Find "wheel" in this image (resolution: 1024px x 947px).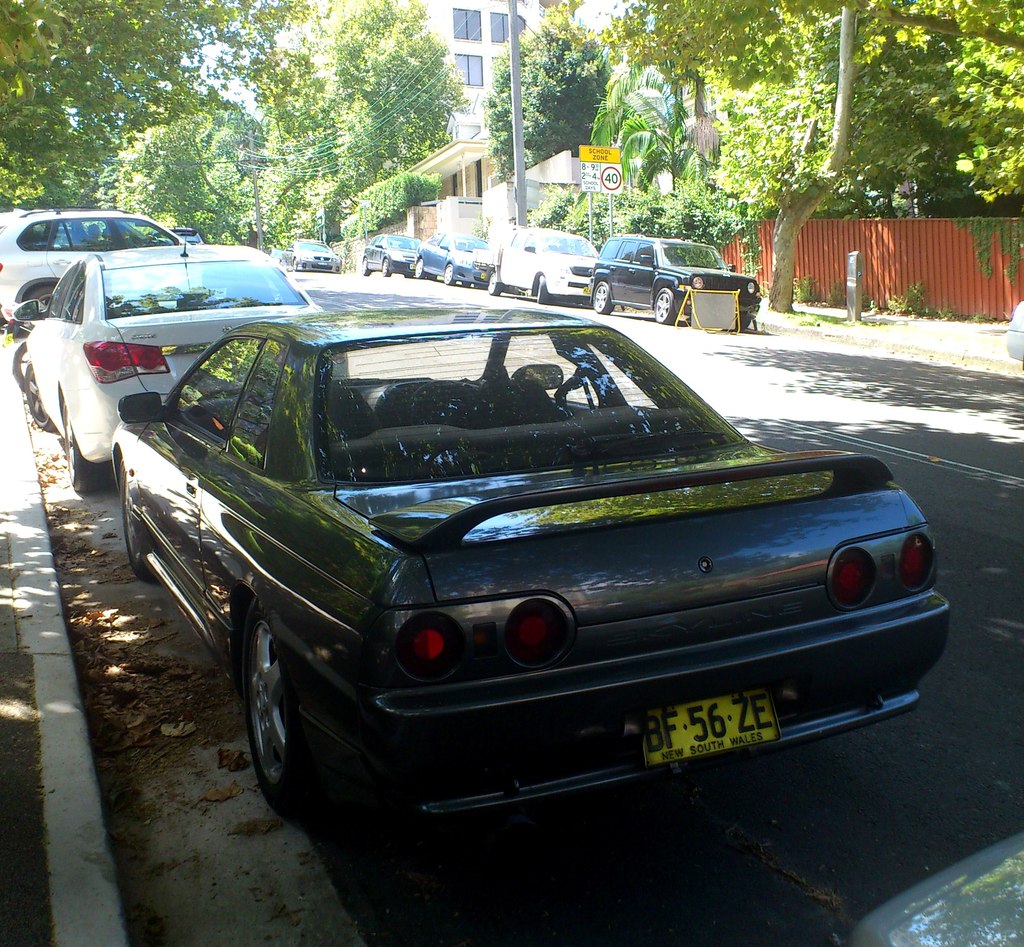
bbox=[122, 461, 152, 578].
